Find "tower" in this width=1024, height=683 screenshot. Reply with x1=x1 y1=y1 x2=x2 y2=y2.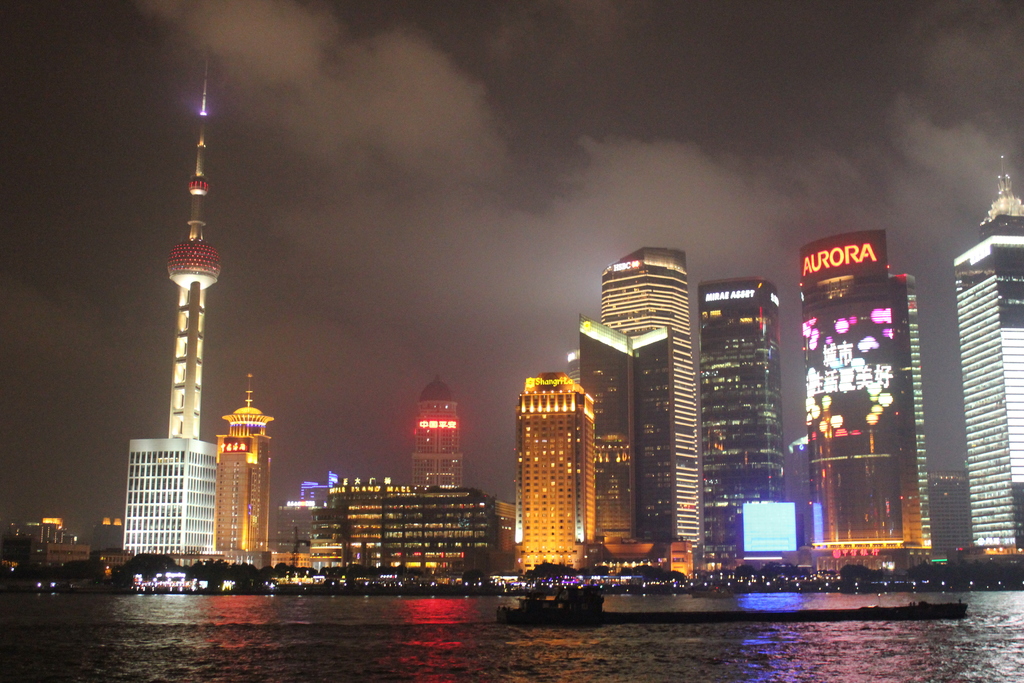
x1=801 y1=228 x2=918 y2=548.
